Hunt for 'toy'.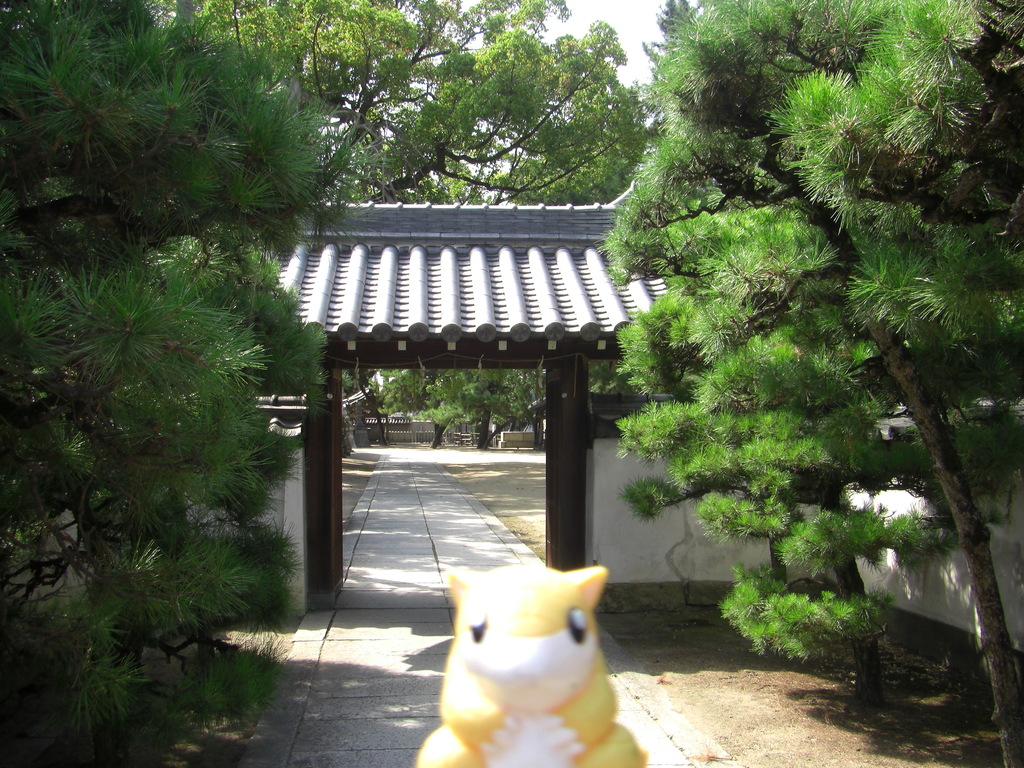
Hunted down at l=420, t=545, r=638, b=766.
